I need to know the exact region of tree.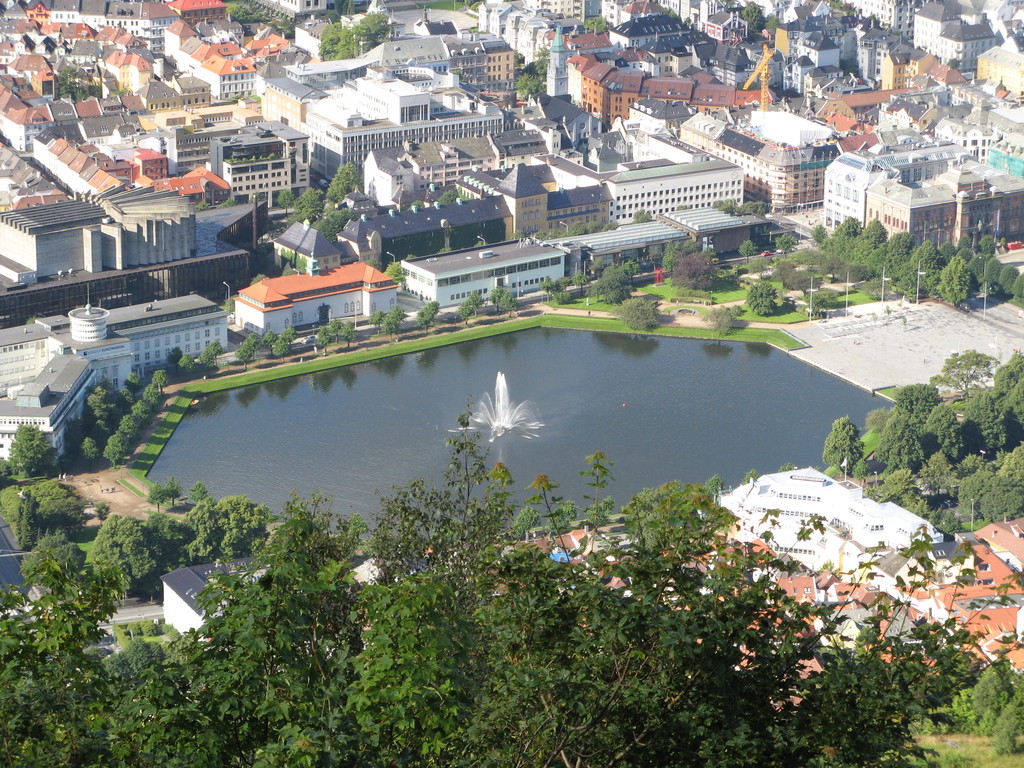
Region: pyautogui.locateOnScreen(630, 207, 652, 225).
